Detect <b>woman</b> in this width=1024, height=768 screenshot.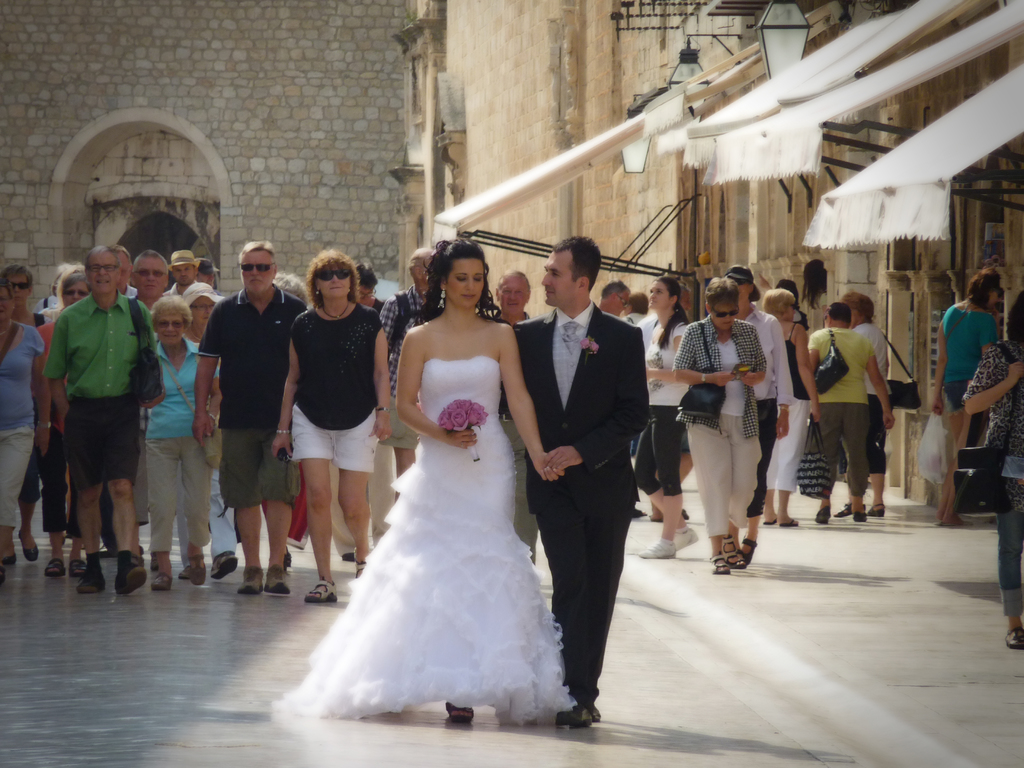
Detection: [0,278,46,563].
